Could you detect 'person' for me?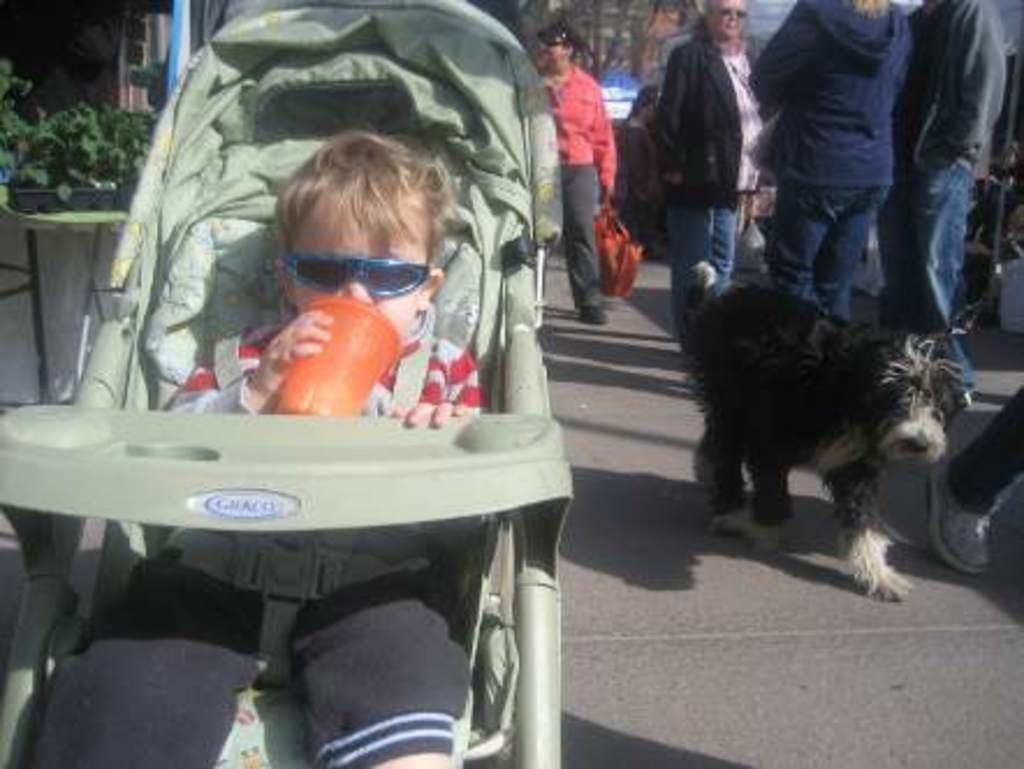
Detection result: x1=649 y1=0 x2=767 y2=382.
